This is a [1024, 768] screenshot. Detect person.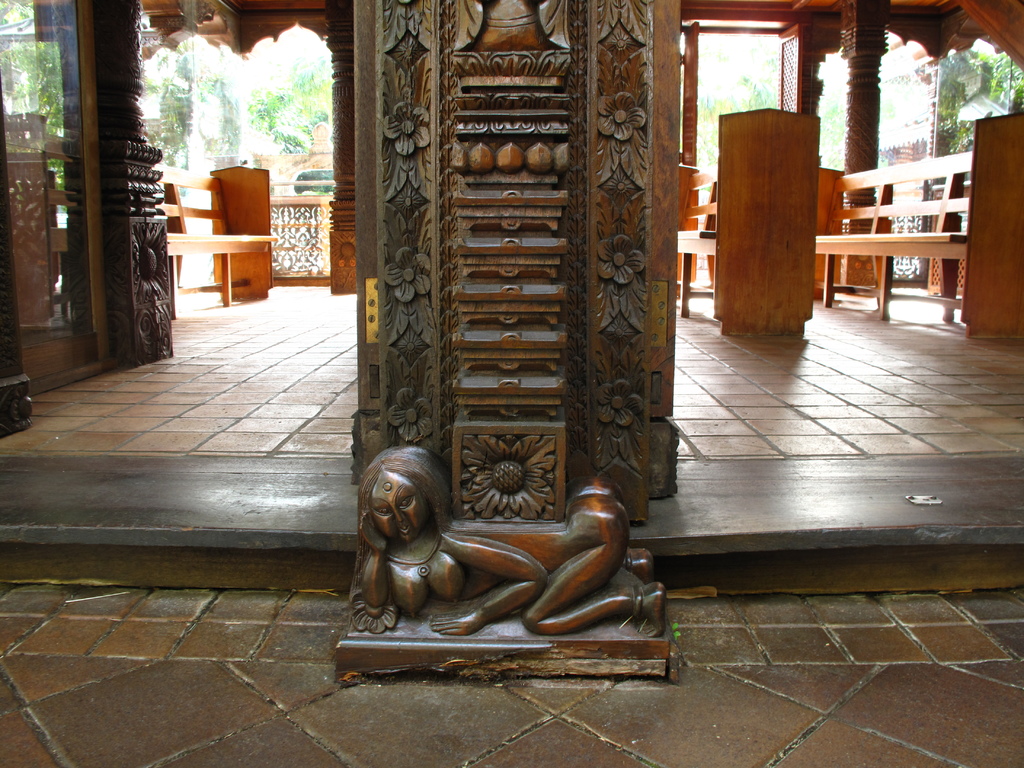
box=[358, 445, 663, 638].
